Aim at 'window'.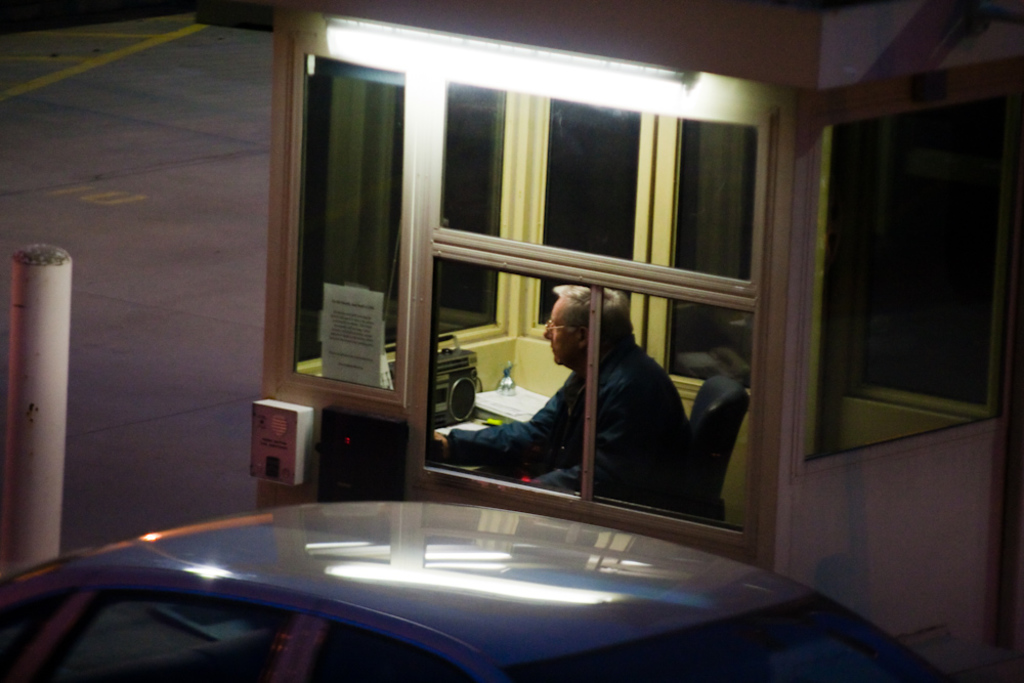
Aimed at 782:32:1008:502.
